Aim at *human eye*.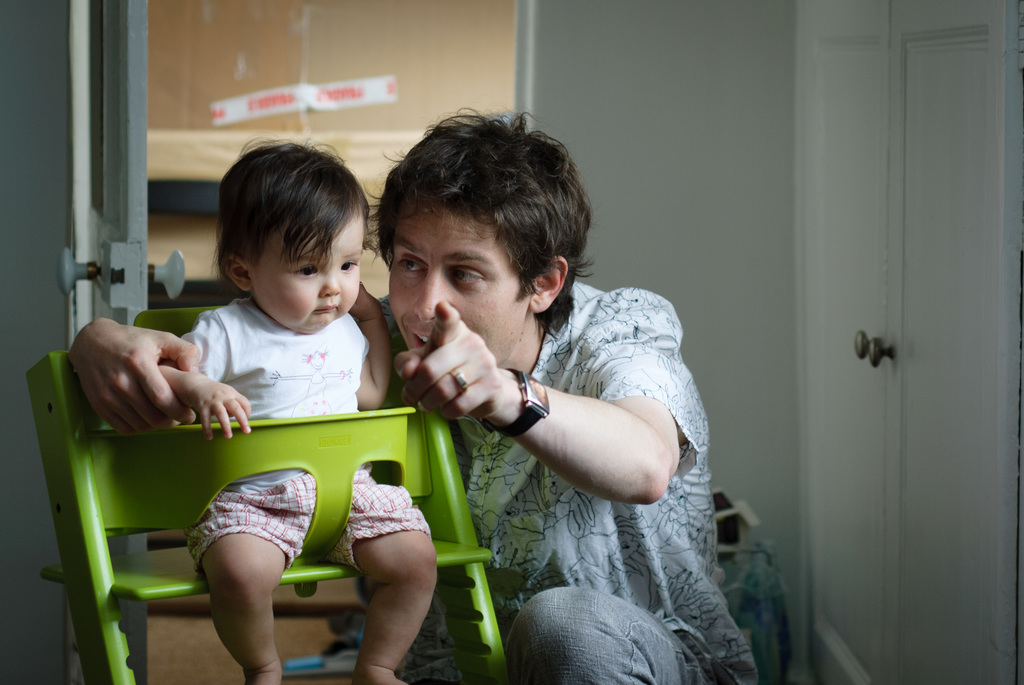
Aimed at pyautogui.locateOnScreen(396, 251, 431, 277).
